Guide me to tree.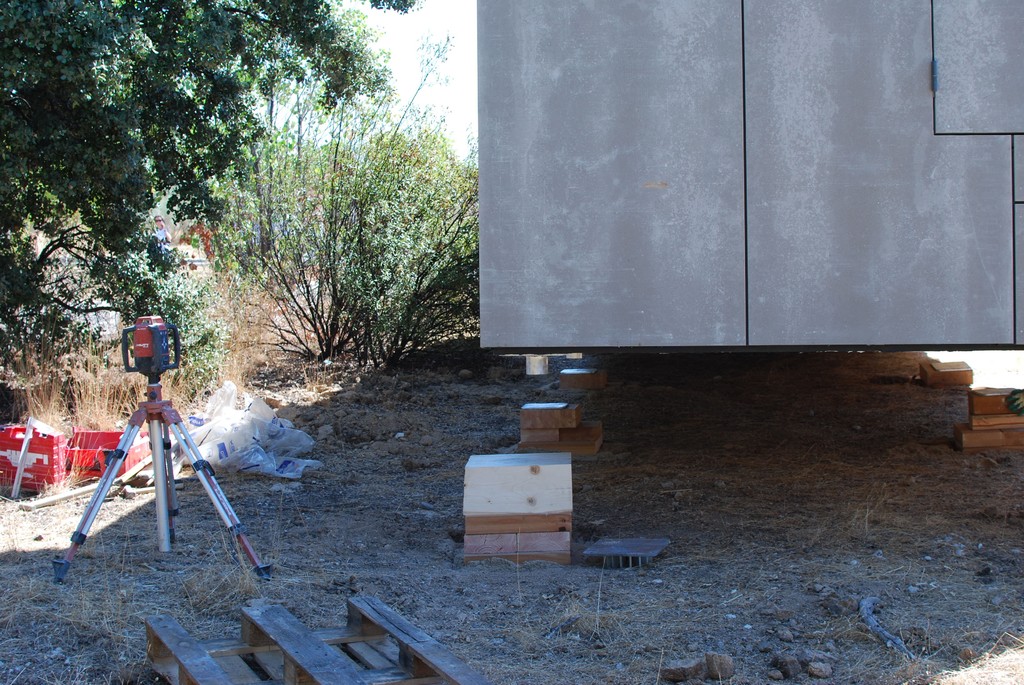
Guidance: l=0, t=0, r=418, b=397.
